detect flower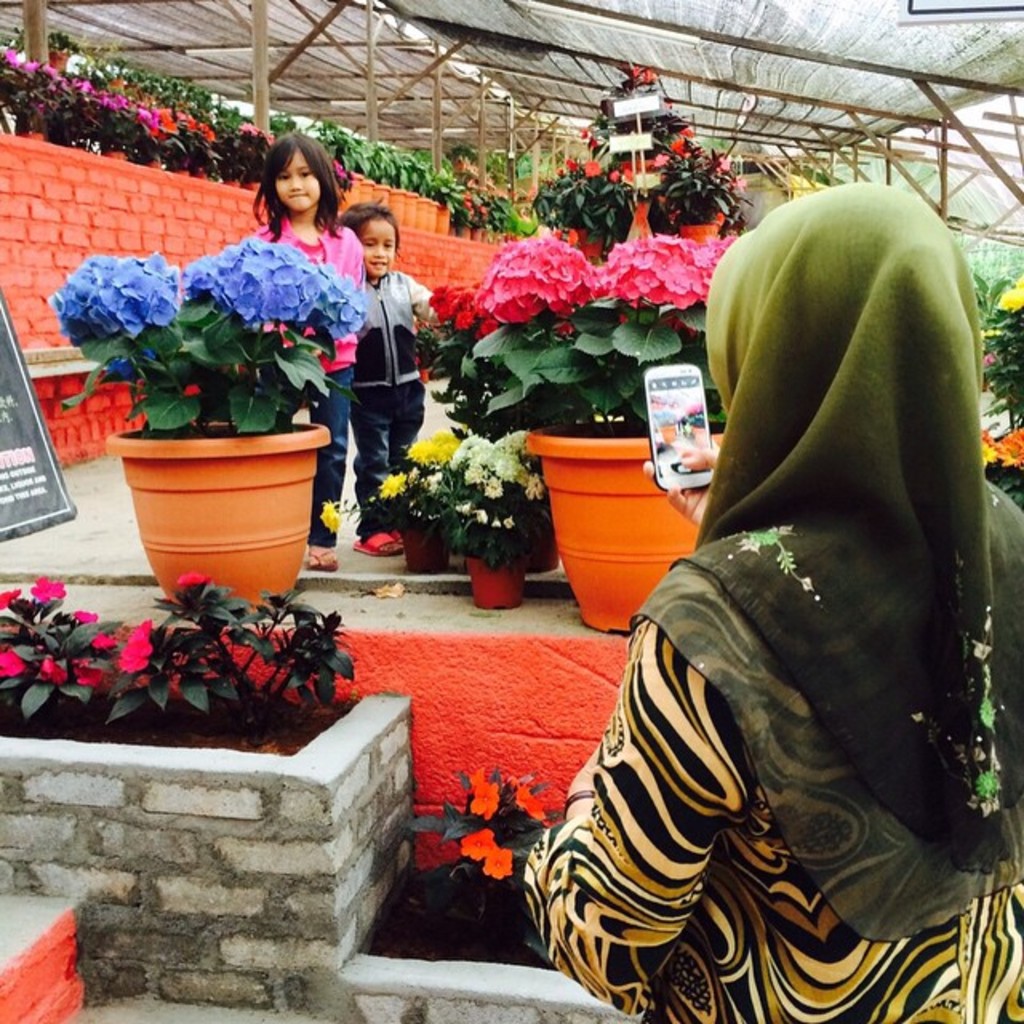
982/430/995/464
